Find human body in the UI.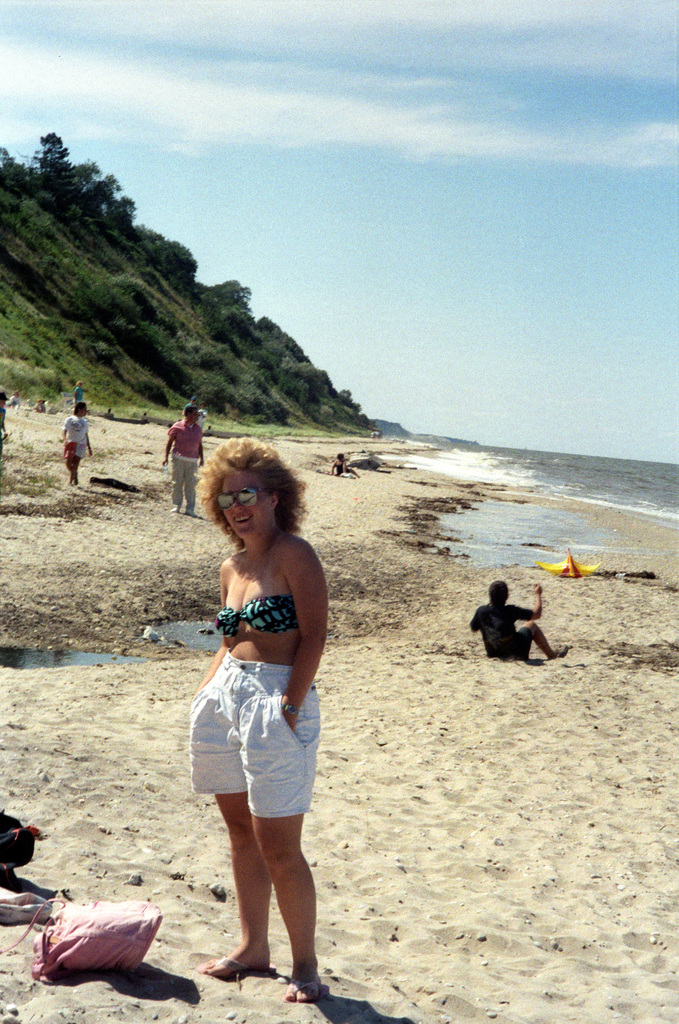
UI element at {"left": 50, "top": 398, "right": 92, "bottom": 477}.
